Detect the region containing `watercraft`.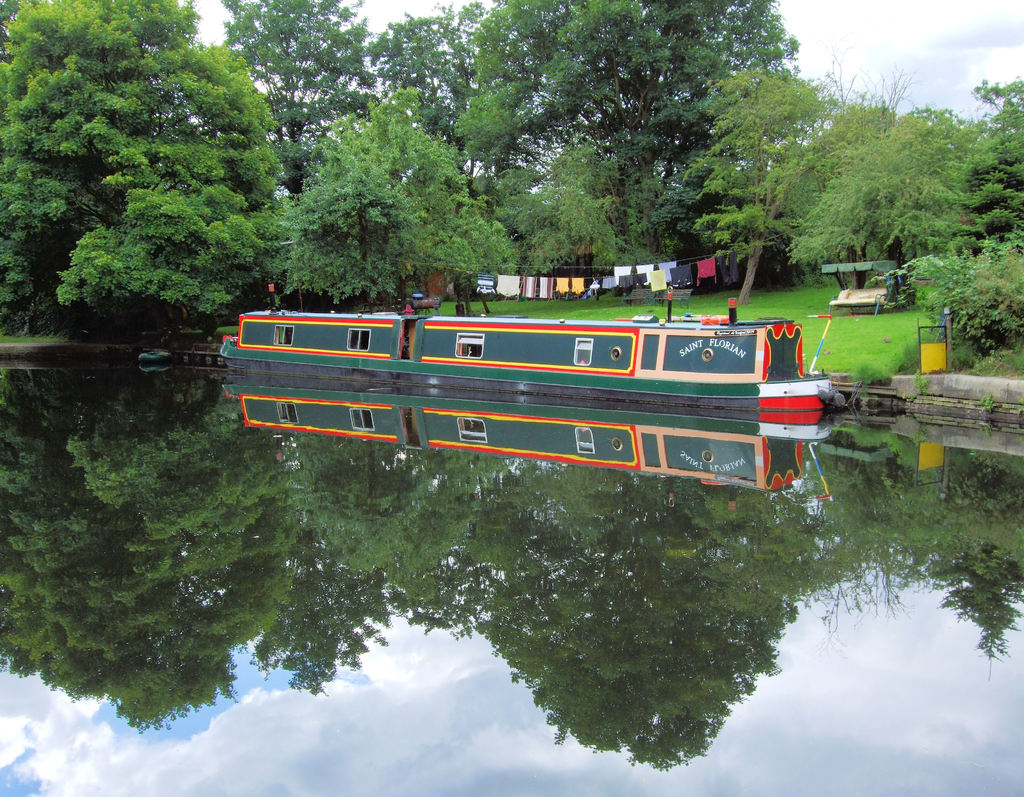
{"left": 221, "top": 283, "right": 847, "bottom": 419}.
